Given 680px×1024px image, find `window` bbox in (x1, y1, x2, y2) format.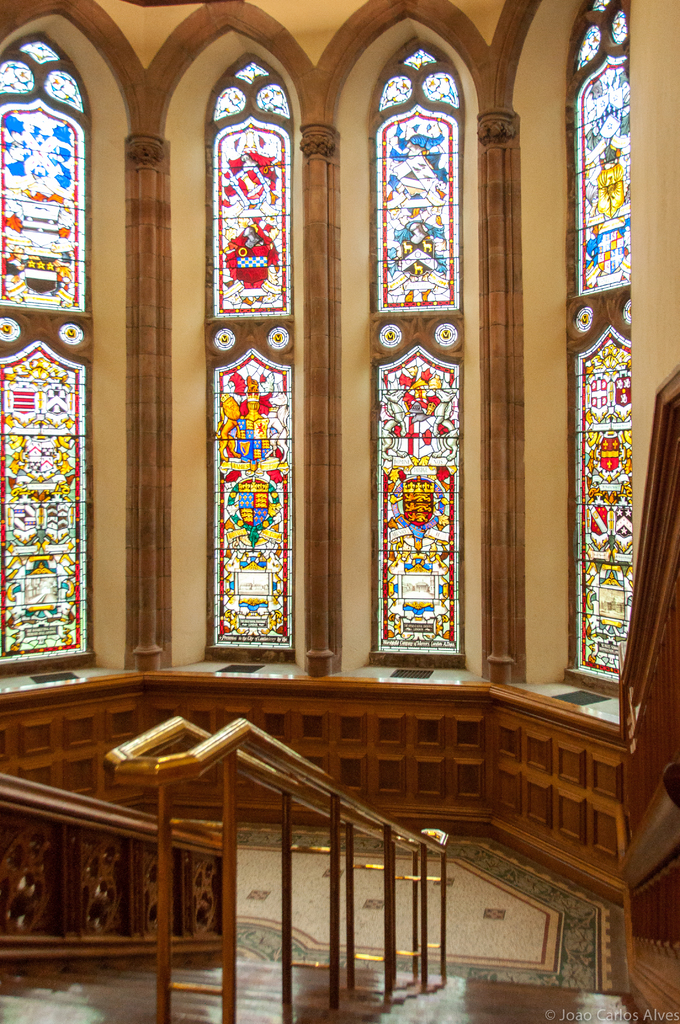
(0, 29, 93, 676).
